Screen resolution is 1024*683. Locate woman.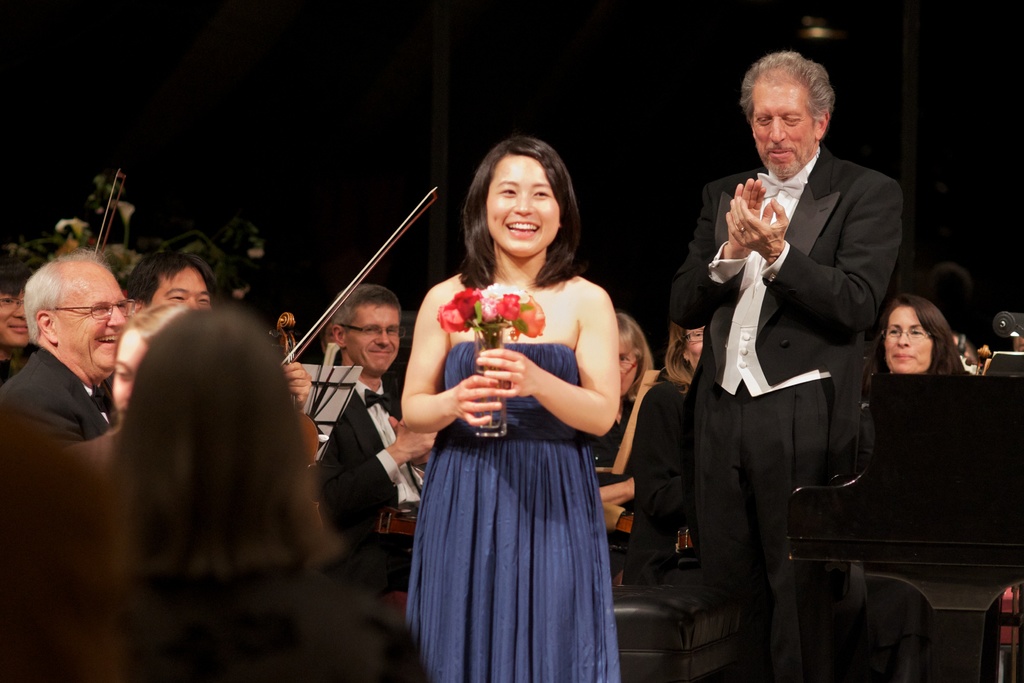
bbox(391, 142, 657, 682).
